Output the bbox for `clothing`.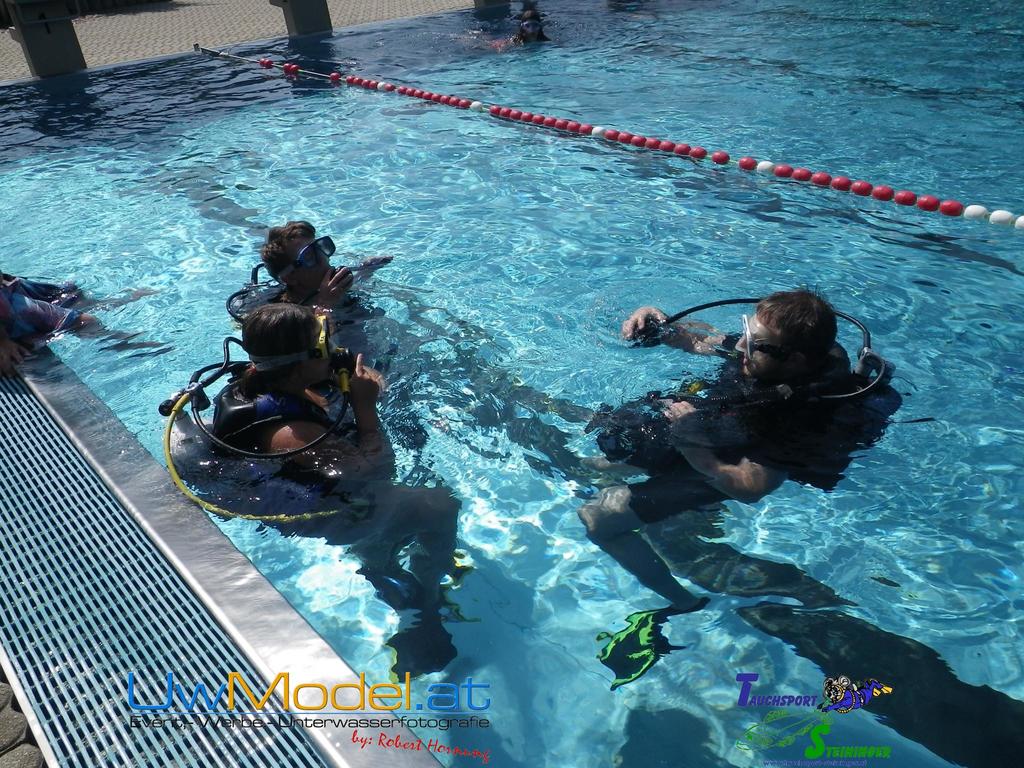
<region>197, 372, 455, 606</region>.
